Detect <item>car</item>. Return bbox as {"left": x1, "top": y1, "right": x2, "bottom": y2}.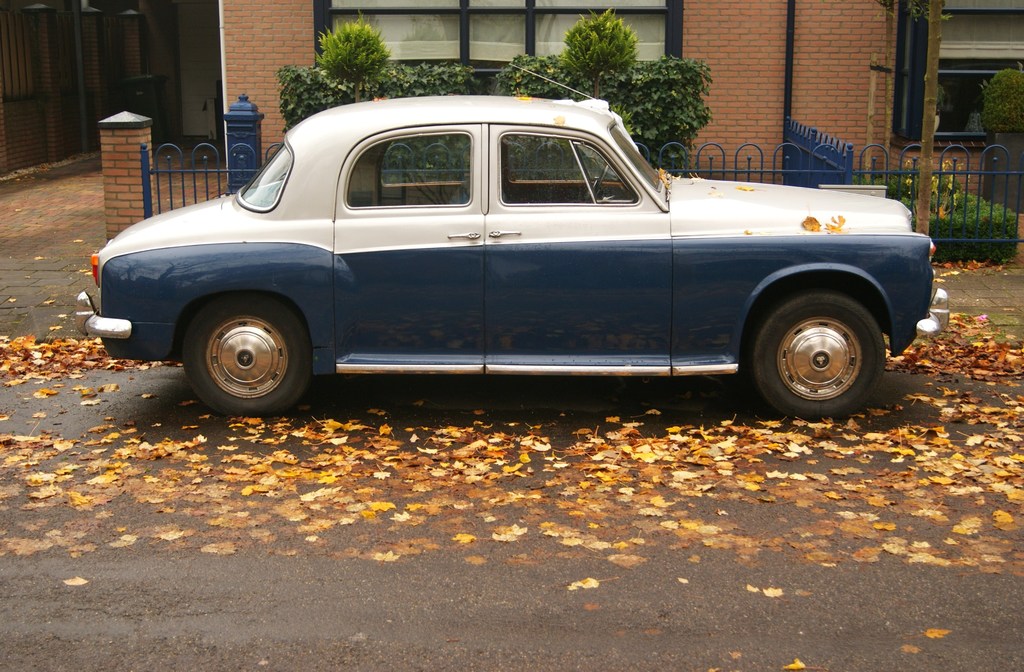
{"left": 74, "top": 60, "right": 950, "bottom": 422}.
